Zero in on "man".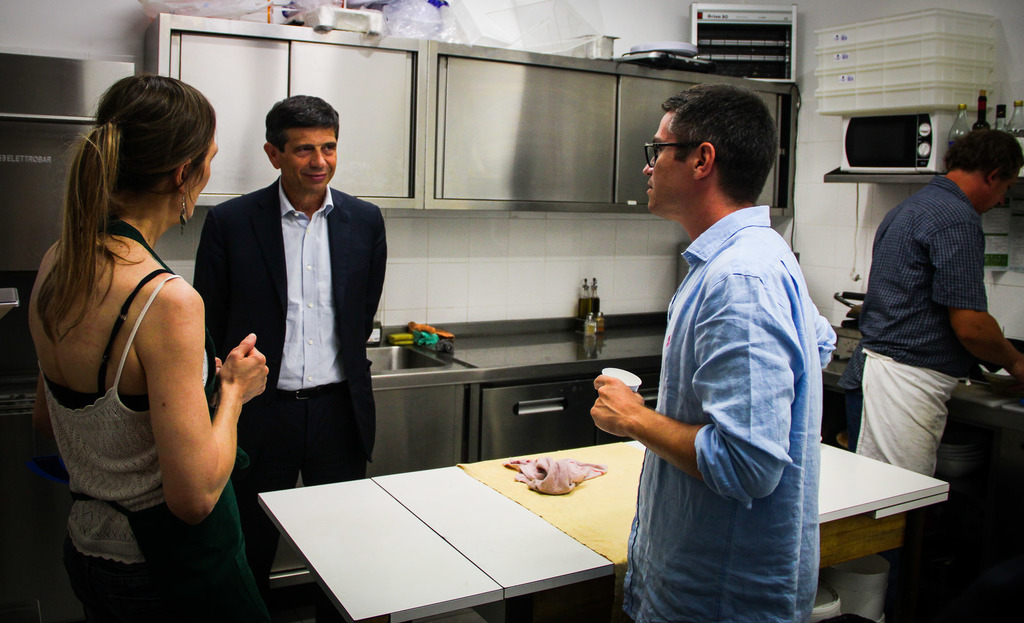
Zeroed in: 834,130,1023,476.
